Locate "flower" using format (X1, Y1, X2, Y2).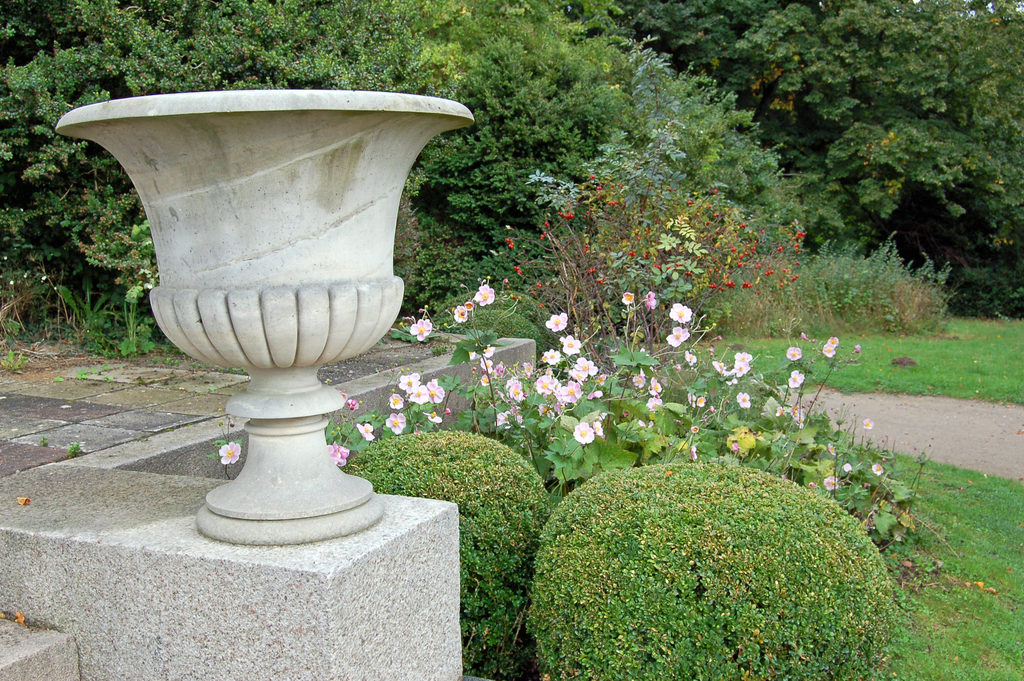
(736, 393, 753, 409).
